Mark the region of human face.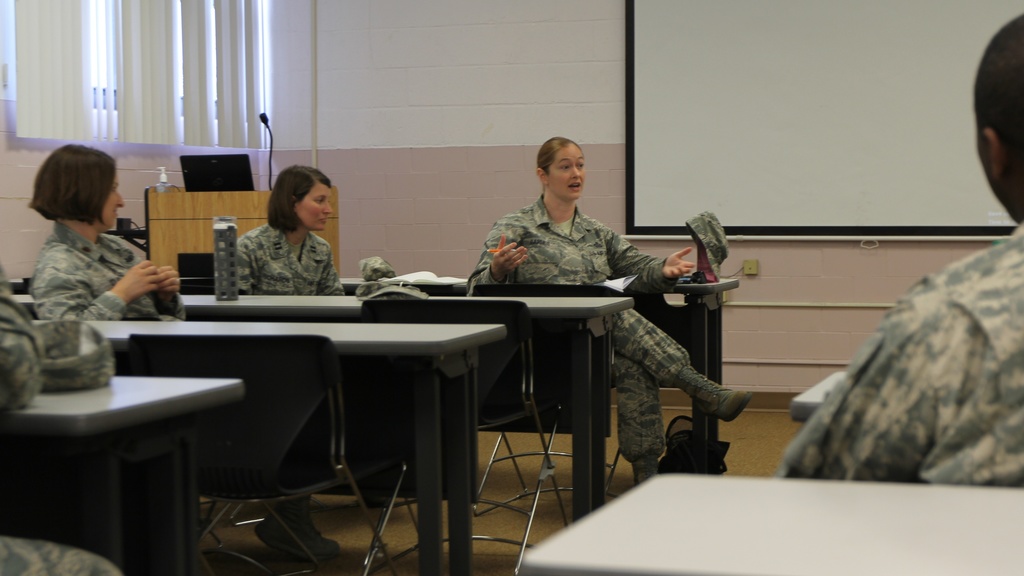
Region: 548, 147, 585, 199.
